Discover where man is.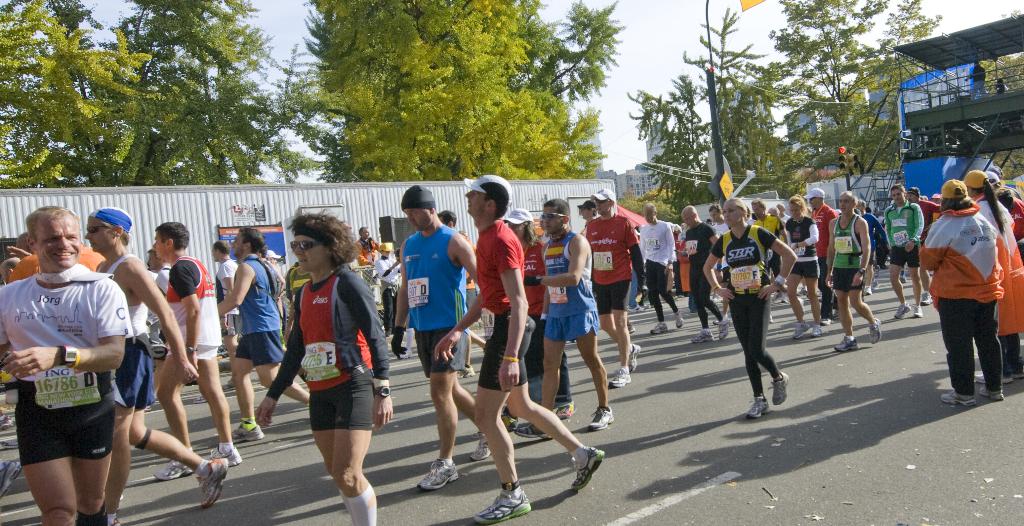
Discovered at x1=710 y1=204 x2=730 y2=315.
